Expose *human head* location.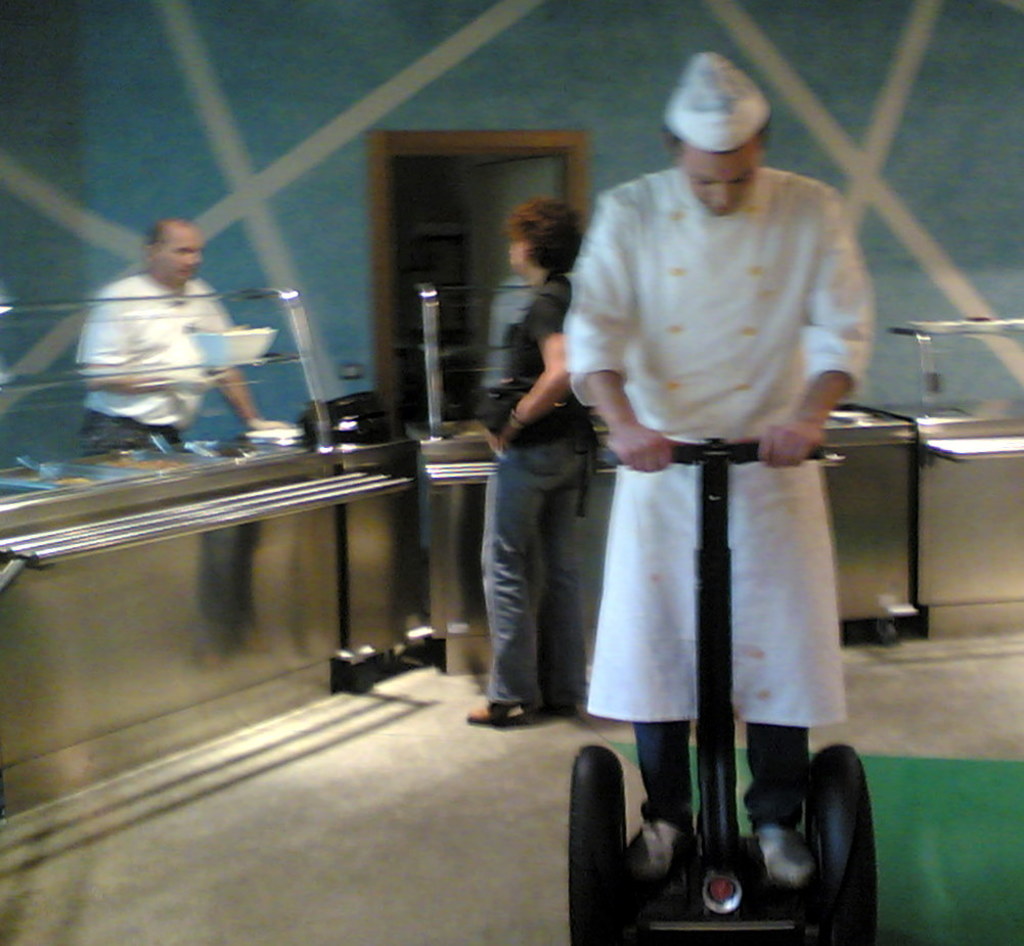
Exposed at 141, 215, 205, 285.
